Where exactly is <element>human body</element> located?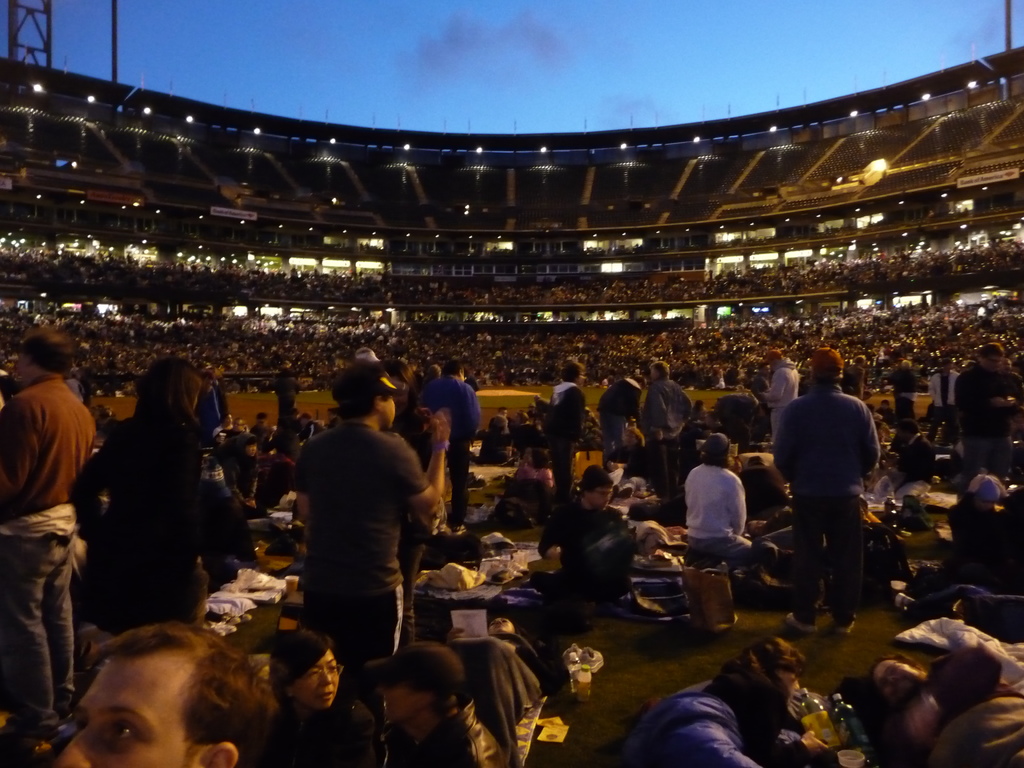
Its bounding box is [left=245, top=353, right=265, bottom=371].
